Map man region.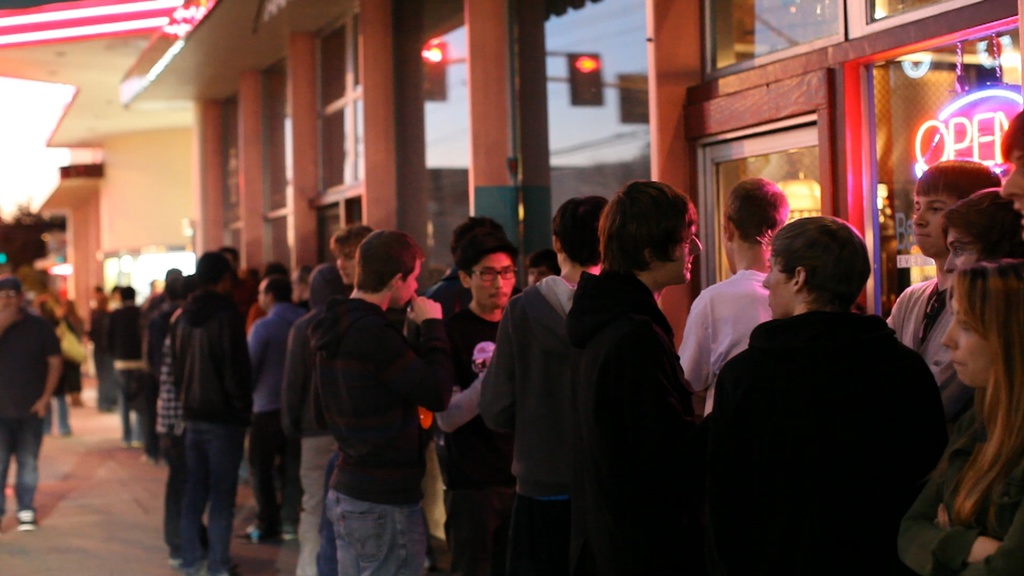
Mapped to select_region(0, 275, 65, 533).
